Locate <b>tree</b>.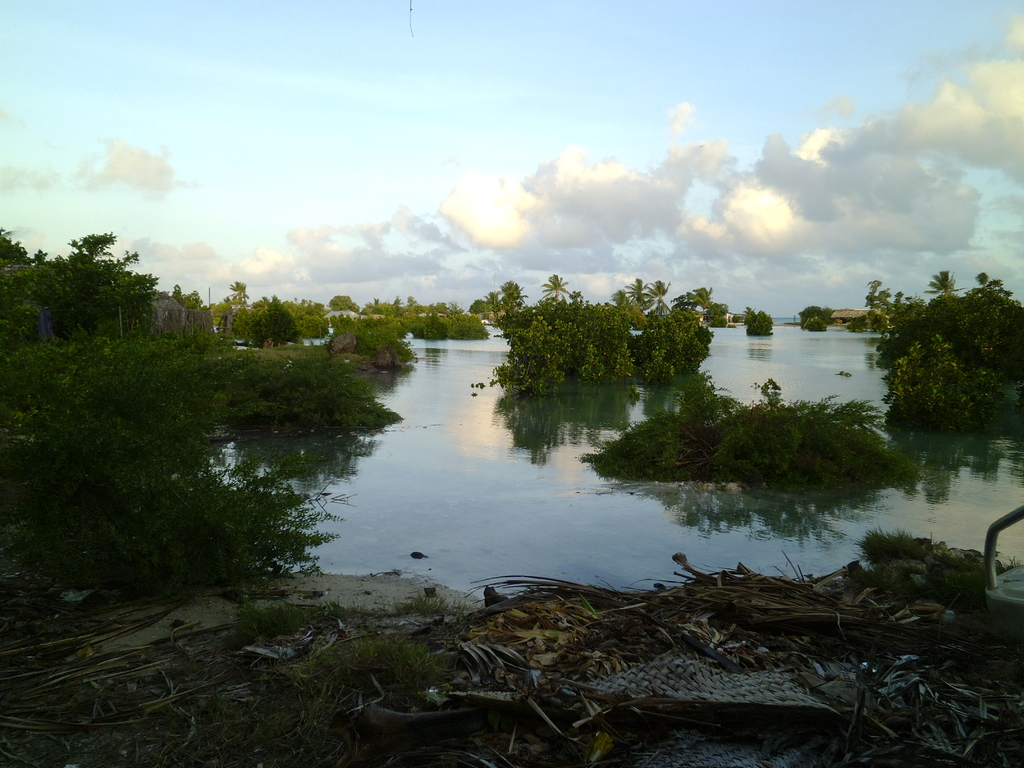
Bounding box: locate(501, 283, 525, 316).
